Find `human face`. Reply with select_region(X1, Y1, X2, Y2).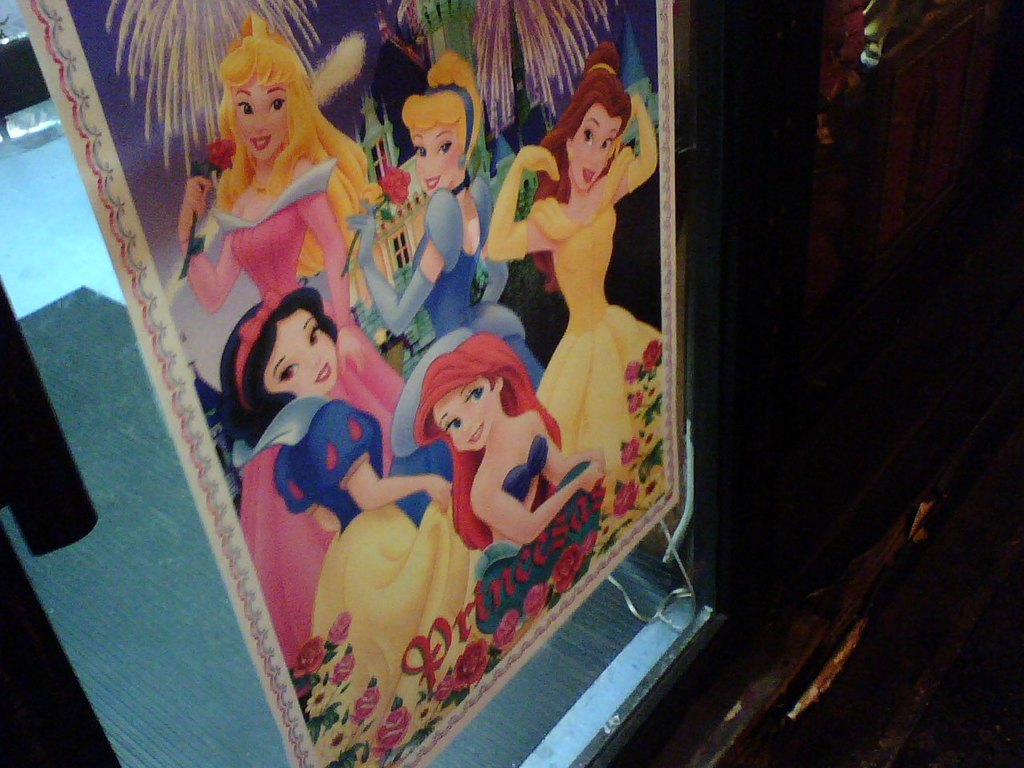
select_region(230, 74, 285, 159).
